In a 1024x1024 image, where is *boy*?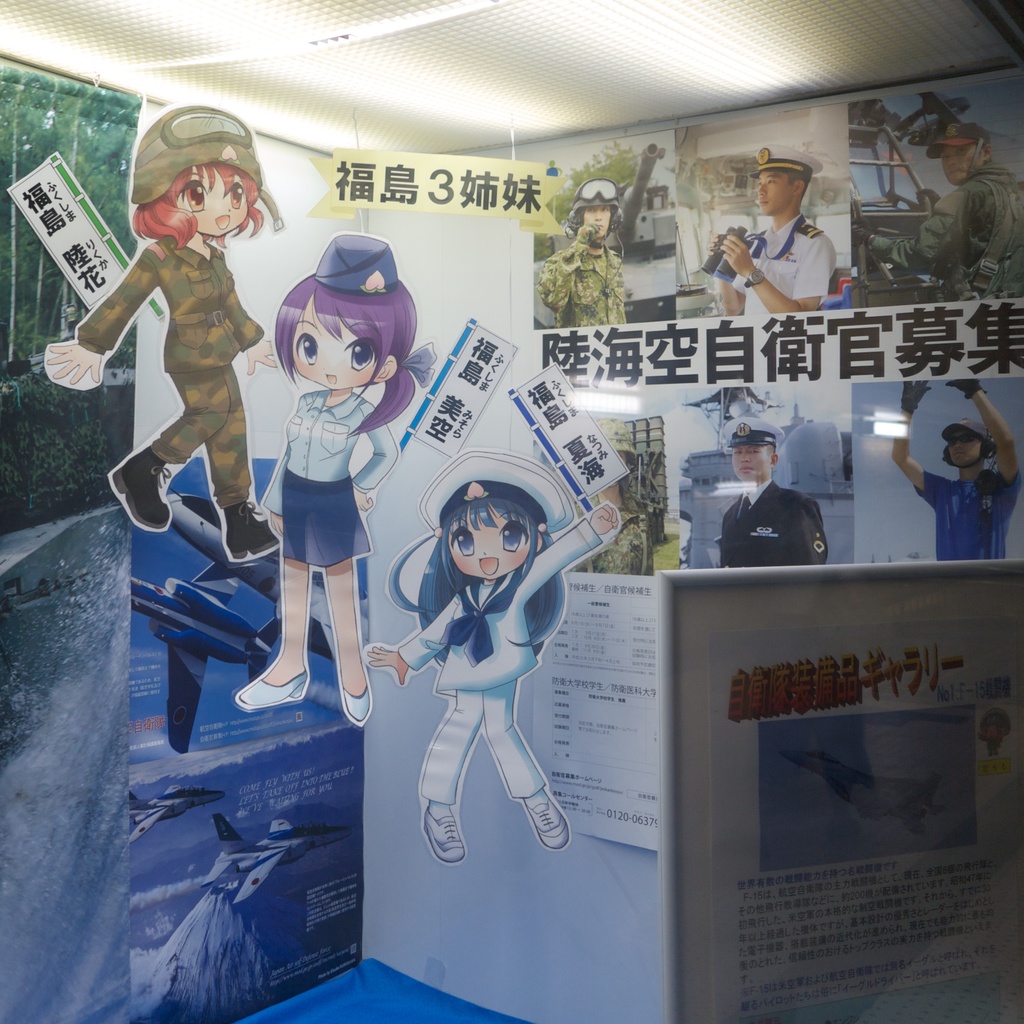
select_region(708, 143, 838, 316).
